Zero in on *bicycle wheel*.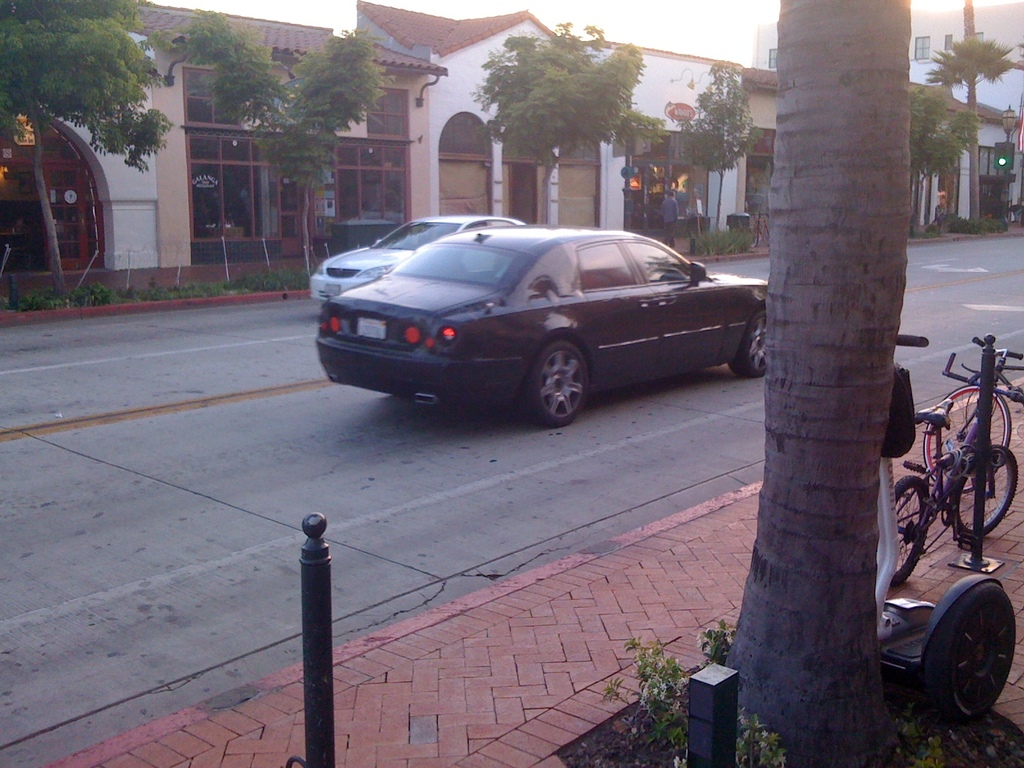
Zeroed in: [950,446,1019,539].
